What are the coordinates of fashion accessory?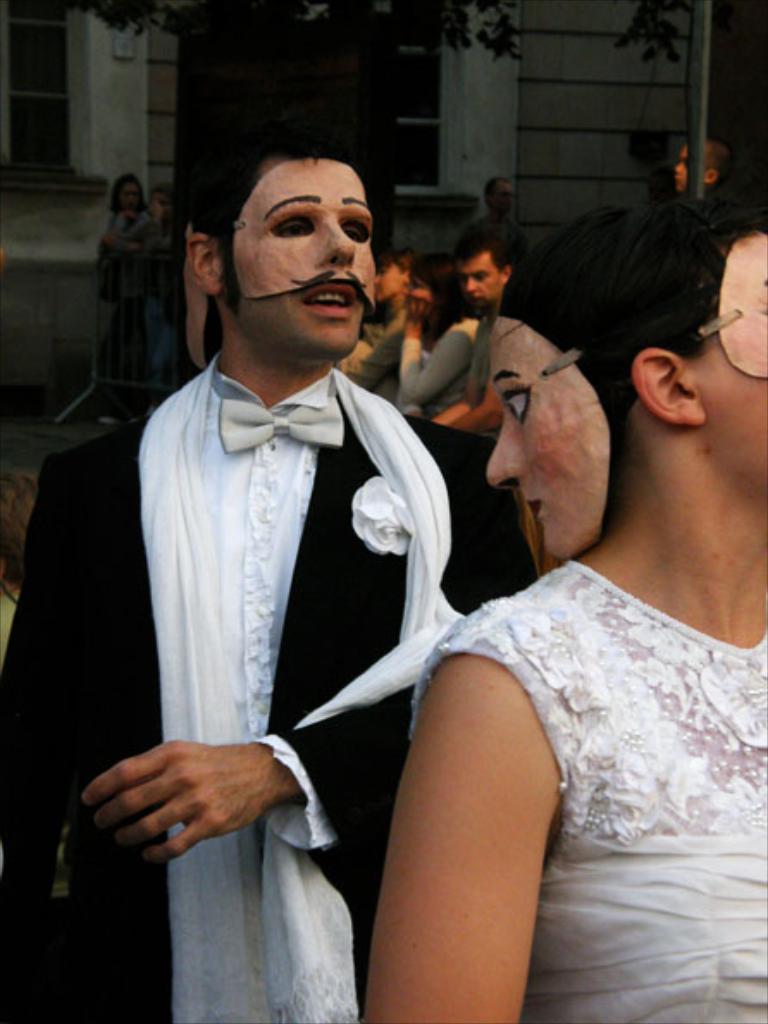
x1=220, y1=392, x2=344, y2=451.
